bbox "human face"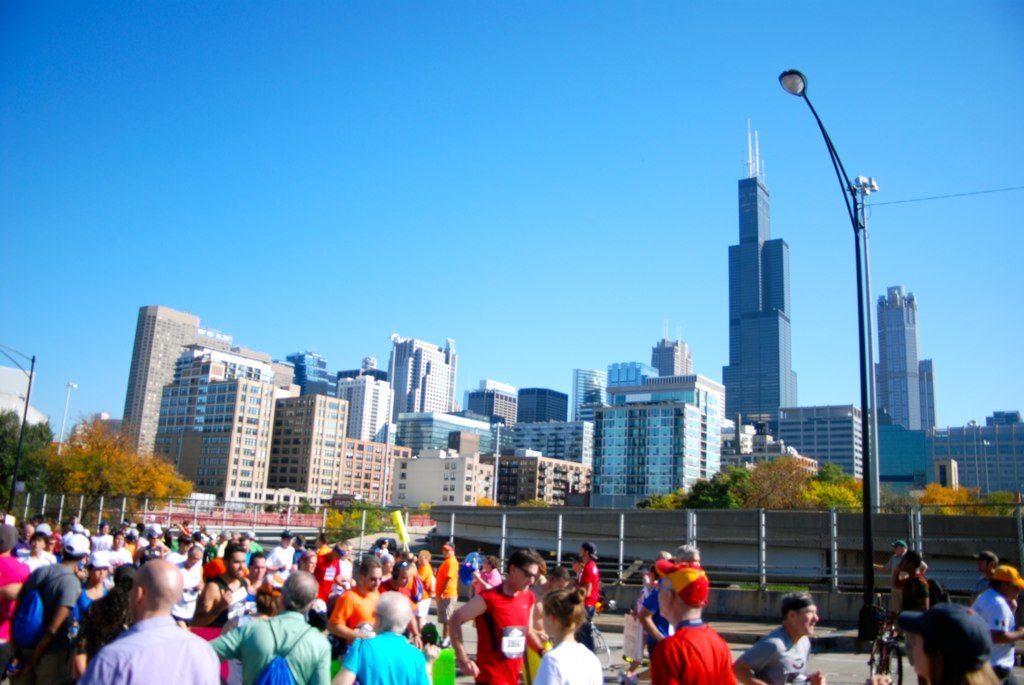
[302, 556, 315, 572]
